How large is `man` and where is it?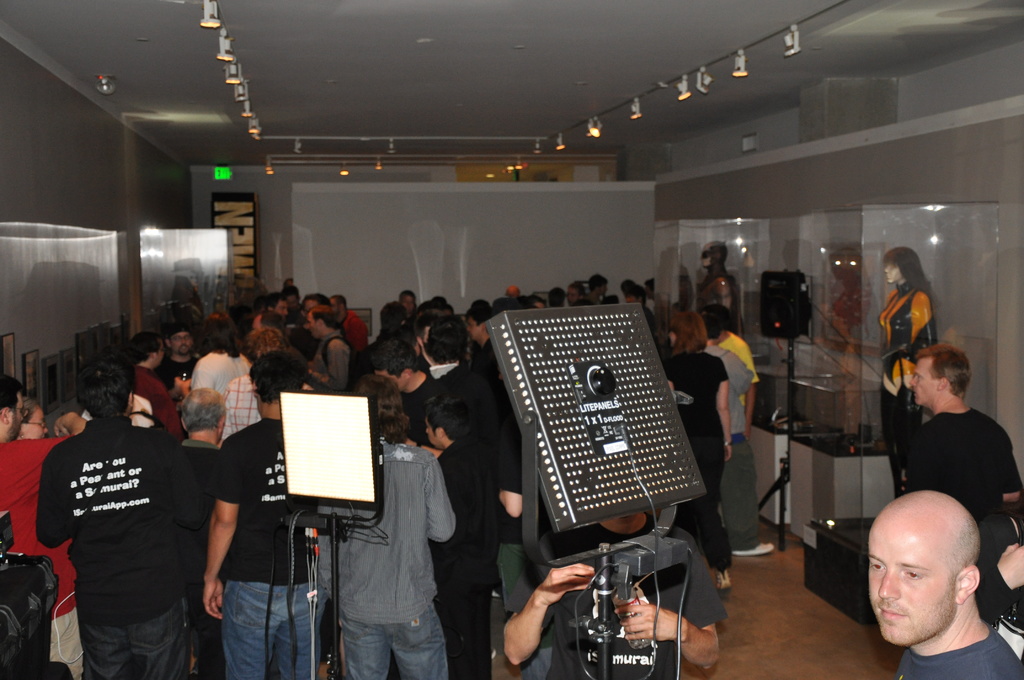
Bounding box: left=163, top=382, right=224, bottom=679.
